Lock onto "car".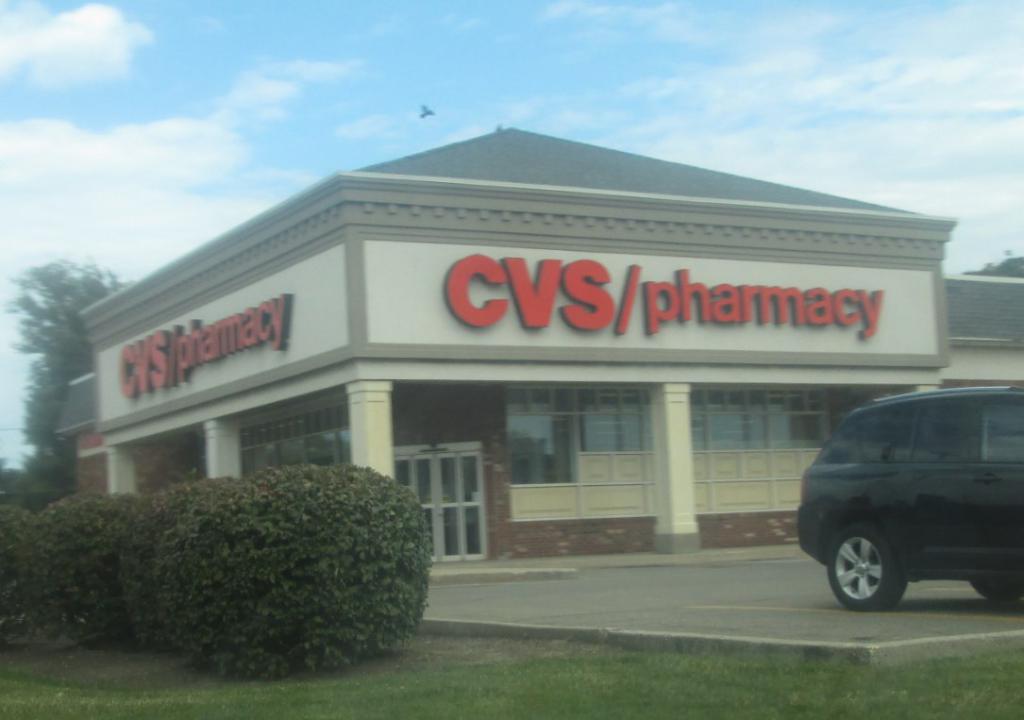
Locked: crop(791, 379, 1007, 622).
